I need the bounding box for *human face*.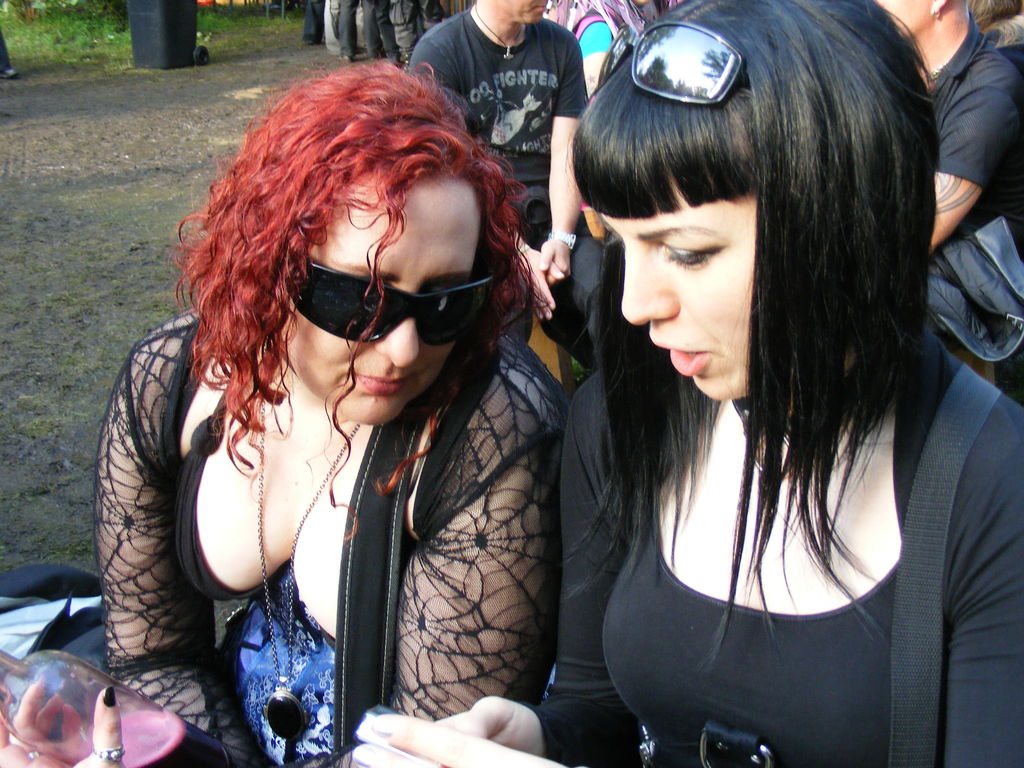
Here it is: crop(492, 0, 546, 23).
